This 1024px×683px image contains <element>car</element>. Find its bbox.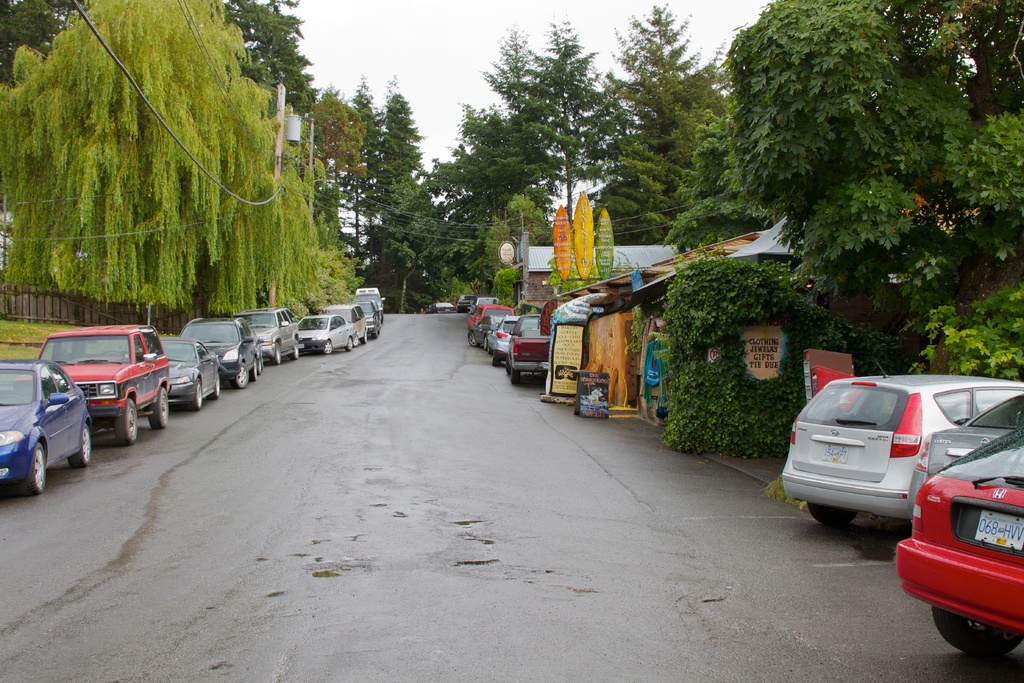
BBox(154, 333, 221, 411).
